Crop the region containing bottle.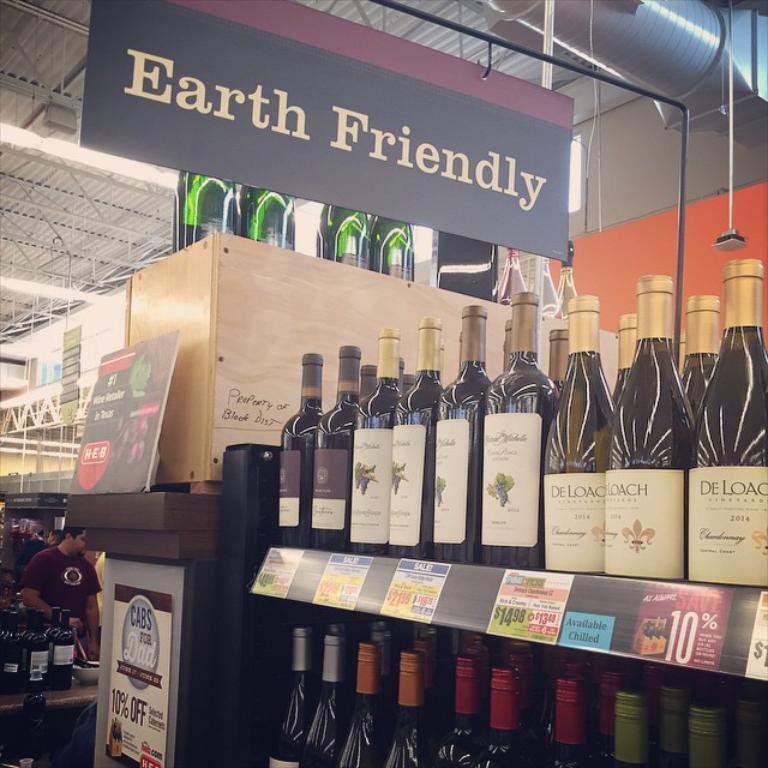
Crop region: box(313, 337, 370, 551).
